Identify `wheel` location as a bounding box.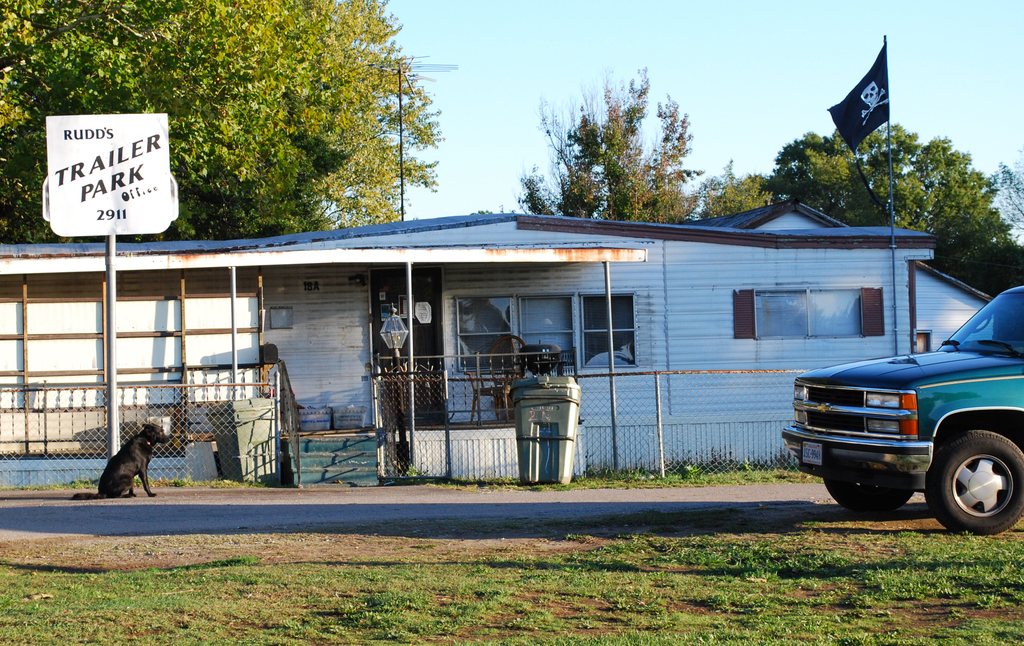
(922,429,1023,539).
